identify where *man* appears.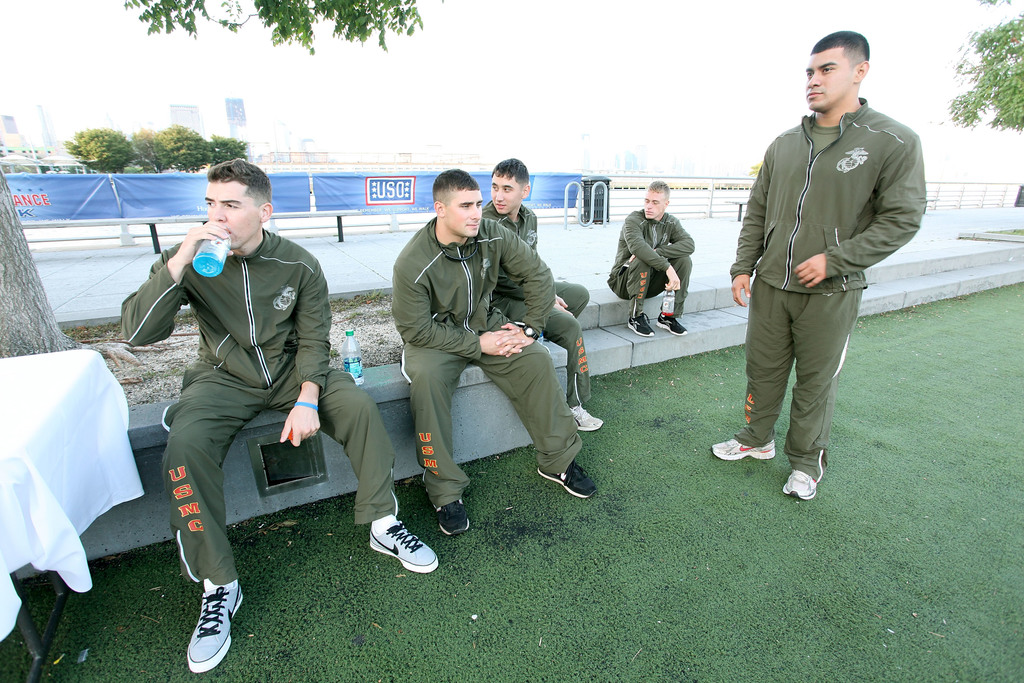
Appears at (728, 45, 918, 505).
